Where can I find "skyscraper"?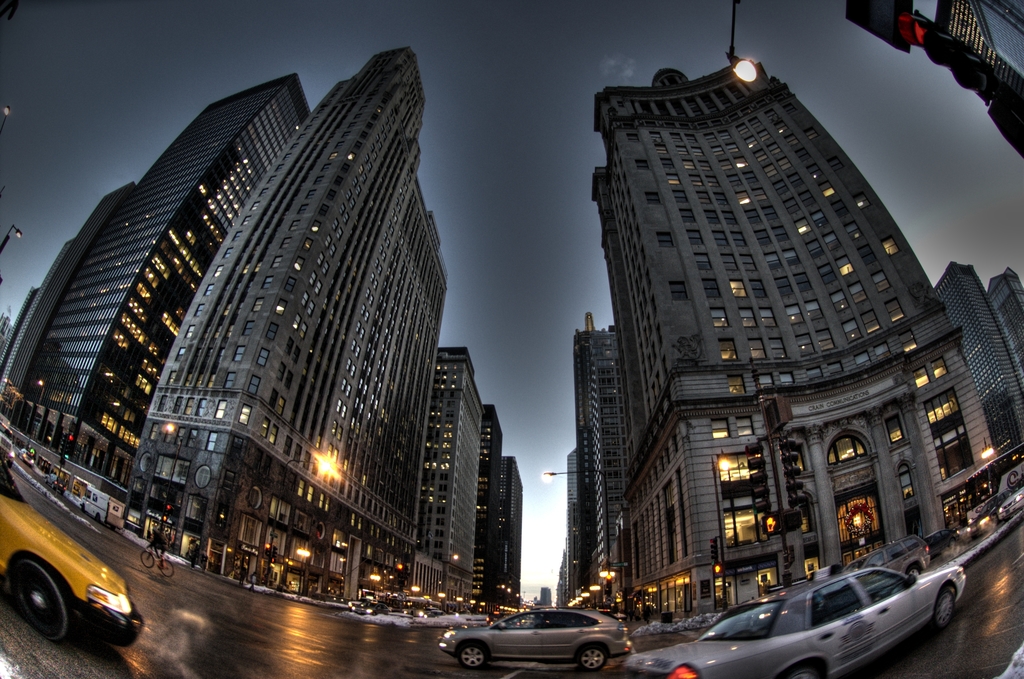
You can find it at detection(570, 318, 614, 600).
